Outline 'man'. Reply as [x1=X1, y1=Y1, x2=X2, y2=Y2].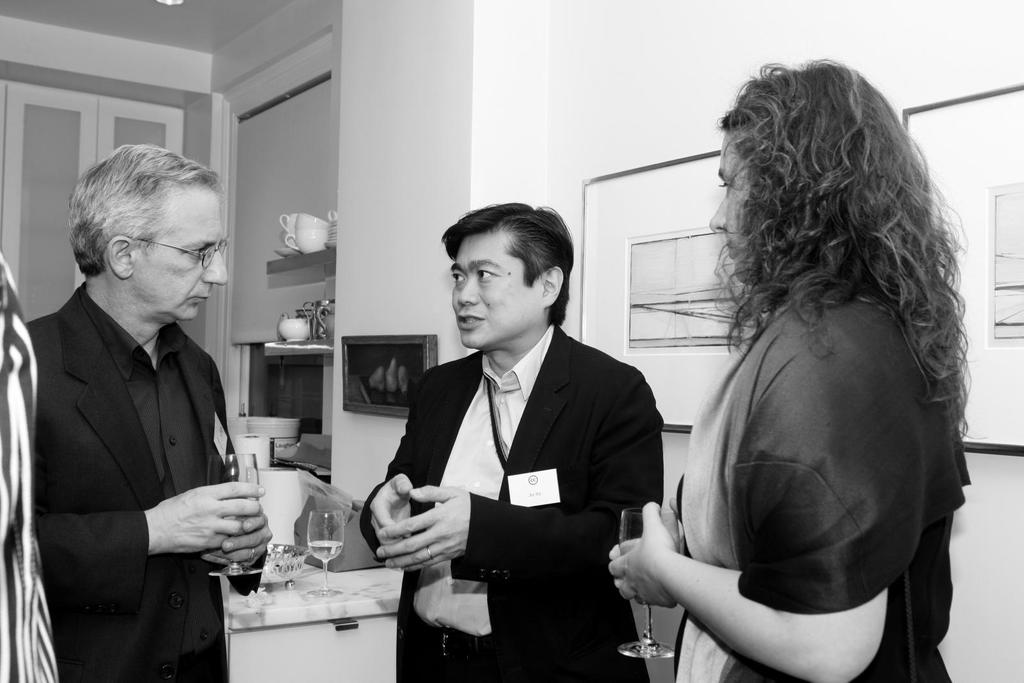
[x1=354, y1=197, x2=674, y2=670].
